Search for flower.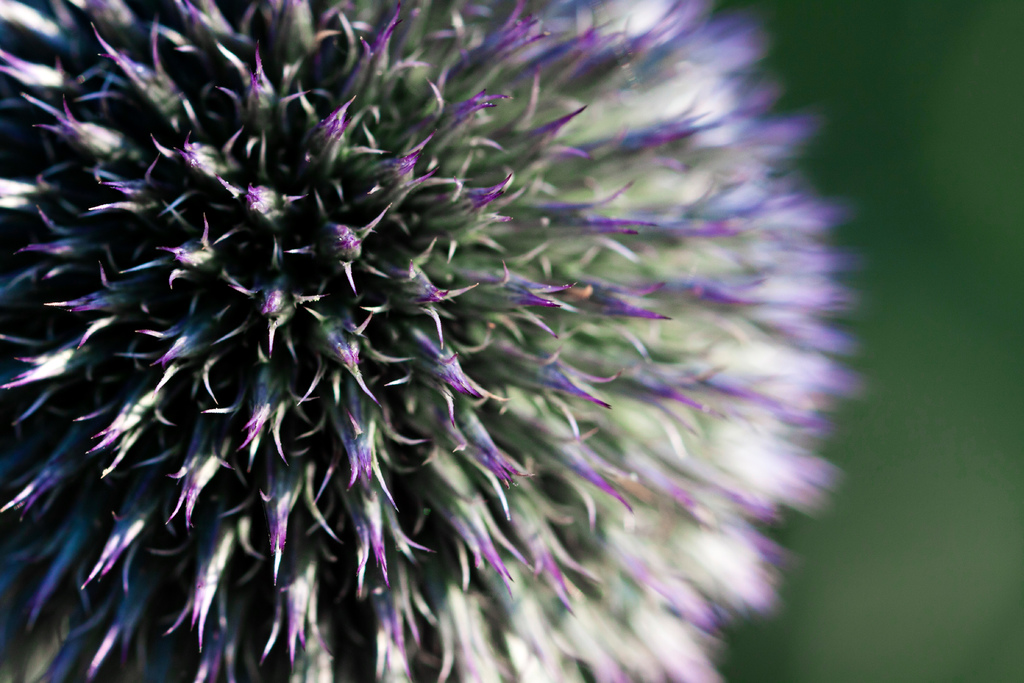
Found at 0,0,863,682.
